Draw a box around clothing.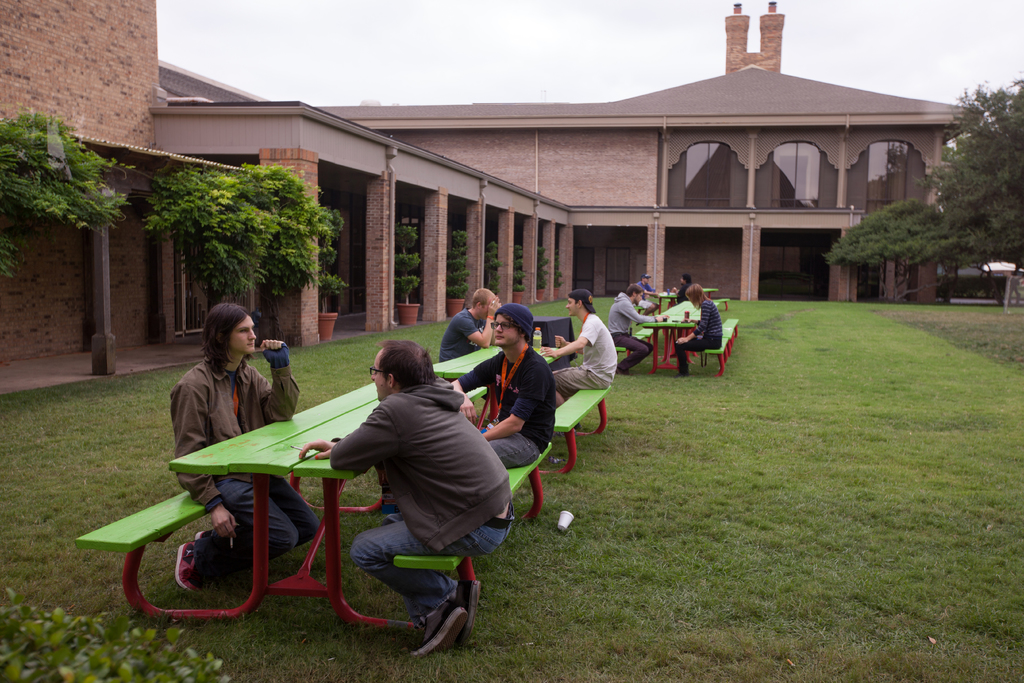
{"left": 440, "top": 308, "right": 483, "bottom": 367}.
